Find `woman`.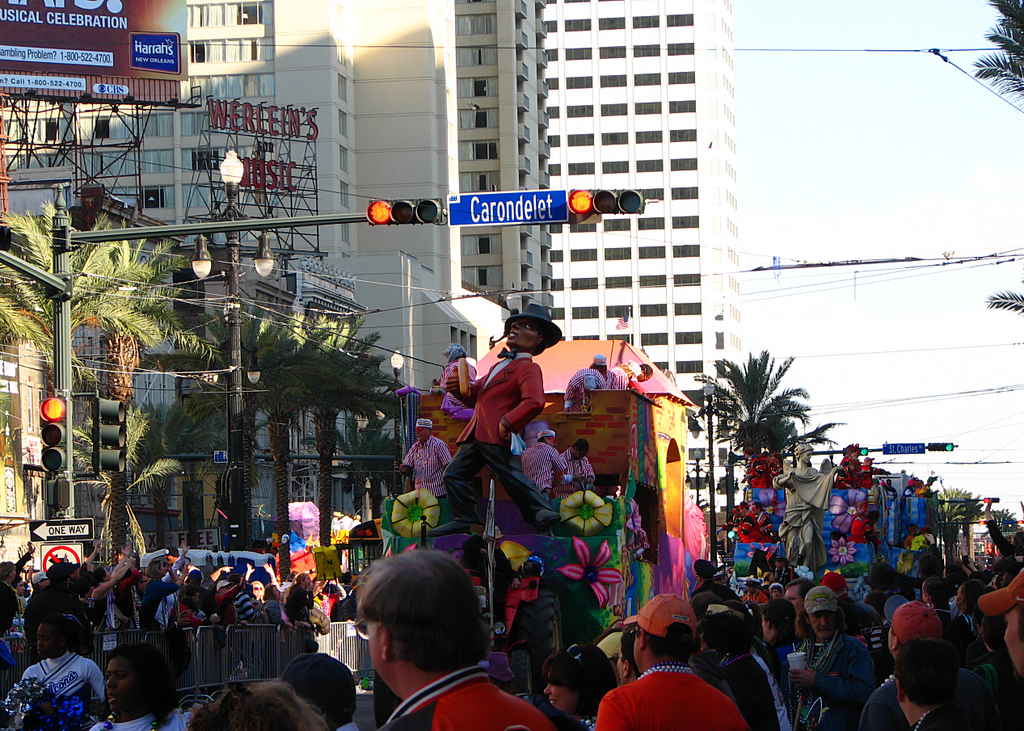
bbox(263, 586, 289, 637).
